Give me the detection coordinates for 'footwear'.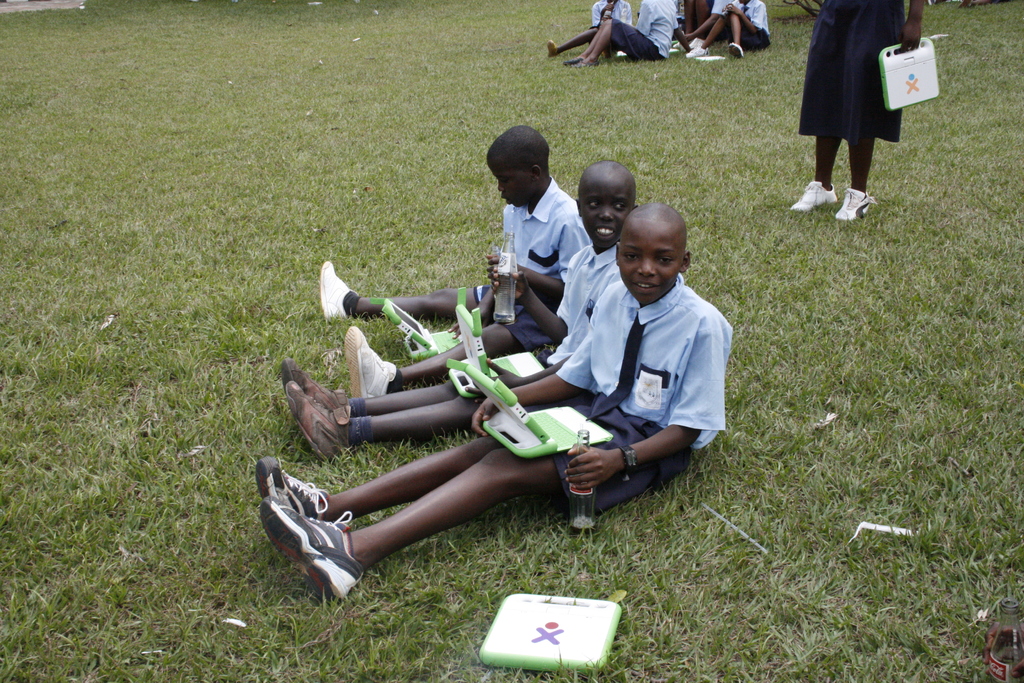
x1=686 y1=45 x2=711 y2=58.
